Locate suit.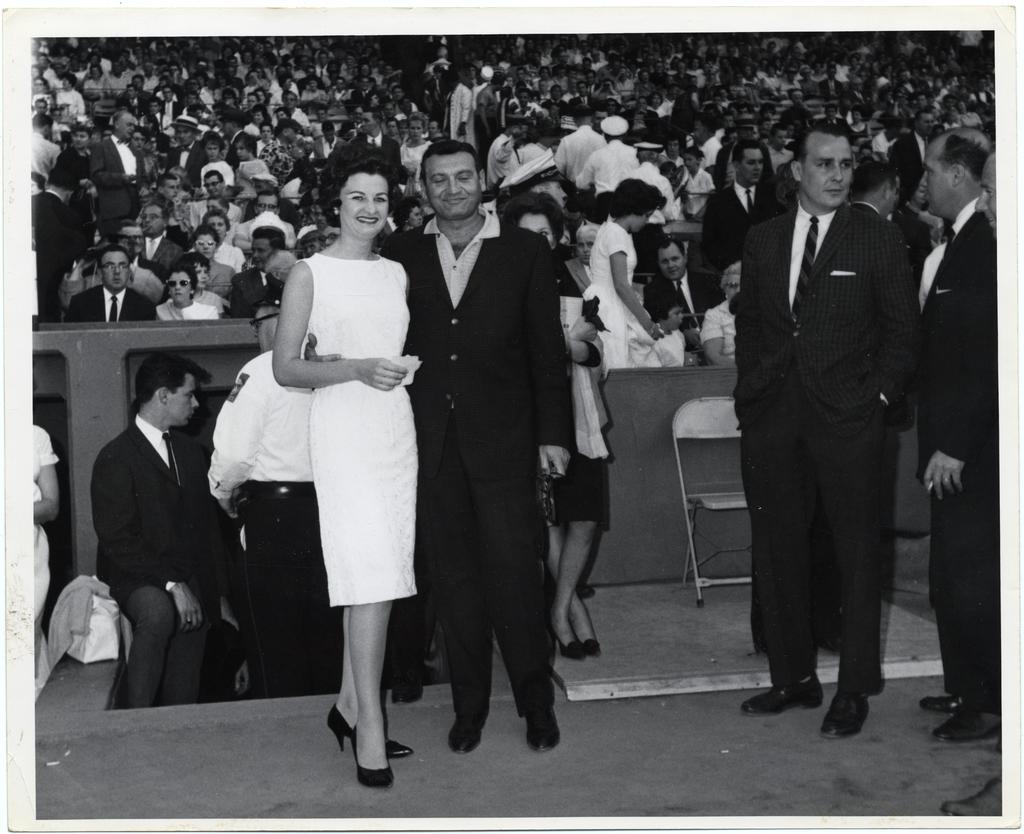
Bounding box: <box>844,202,881,216</box>.
